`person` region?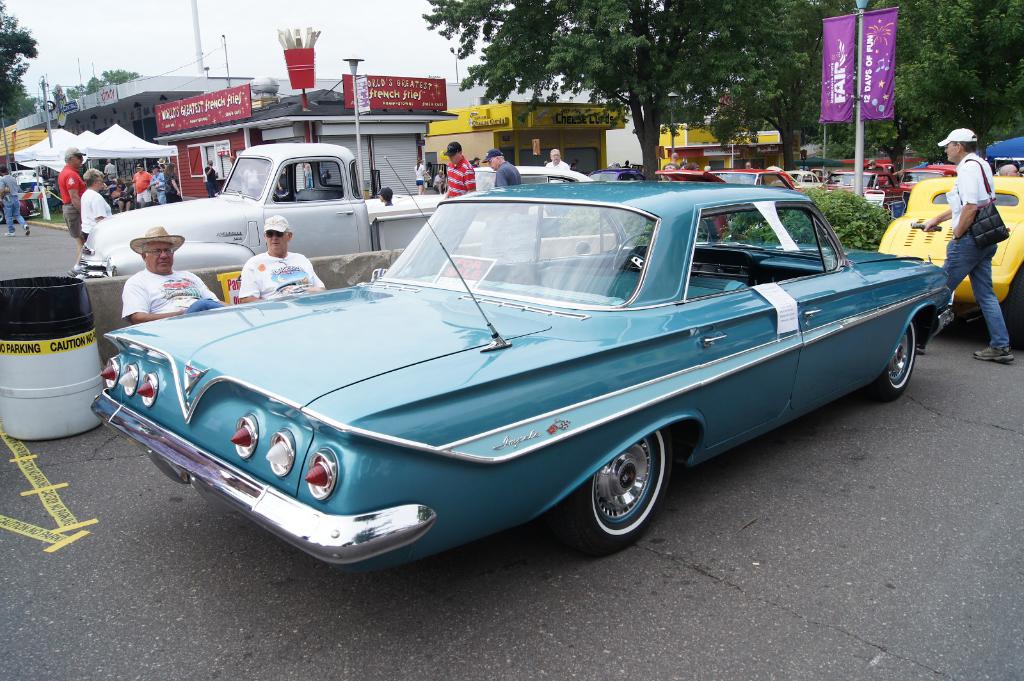
region(701, 164, 714, 176)
